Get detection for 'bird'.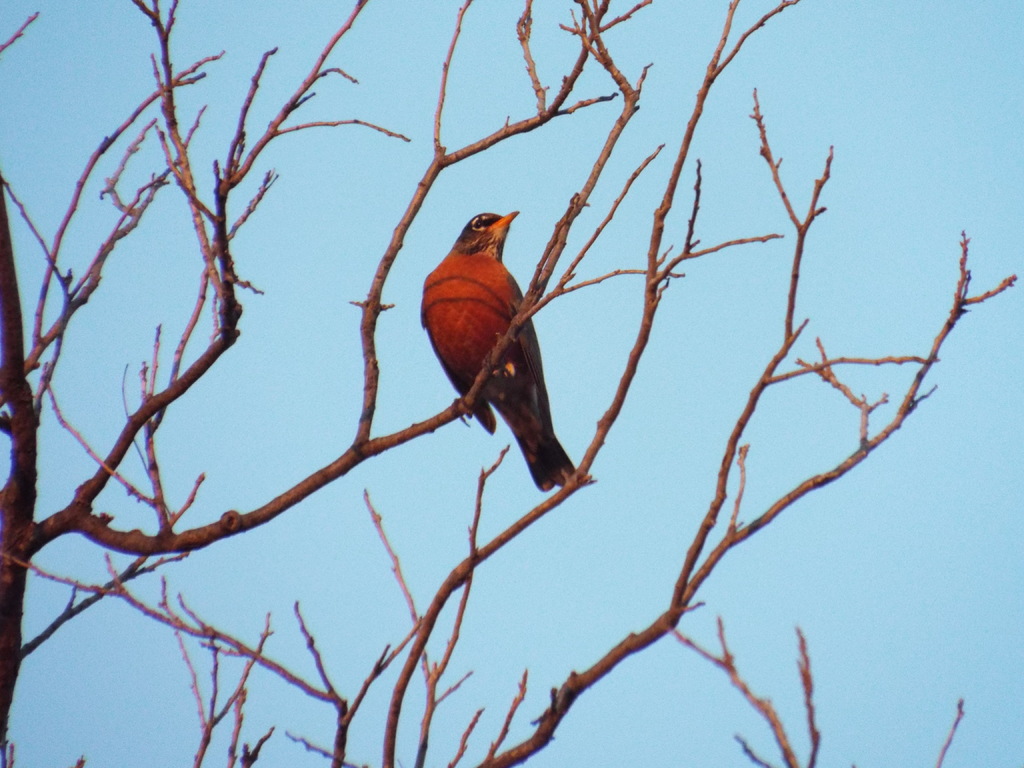
Detection: (410, 206, 579, 493).
